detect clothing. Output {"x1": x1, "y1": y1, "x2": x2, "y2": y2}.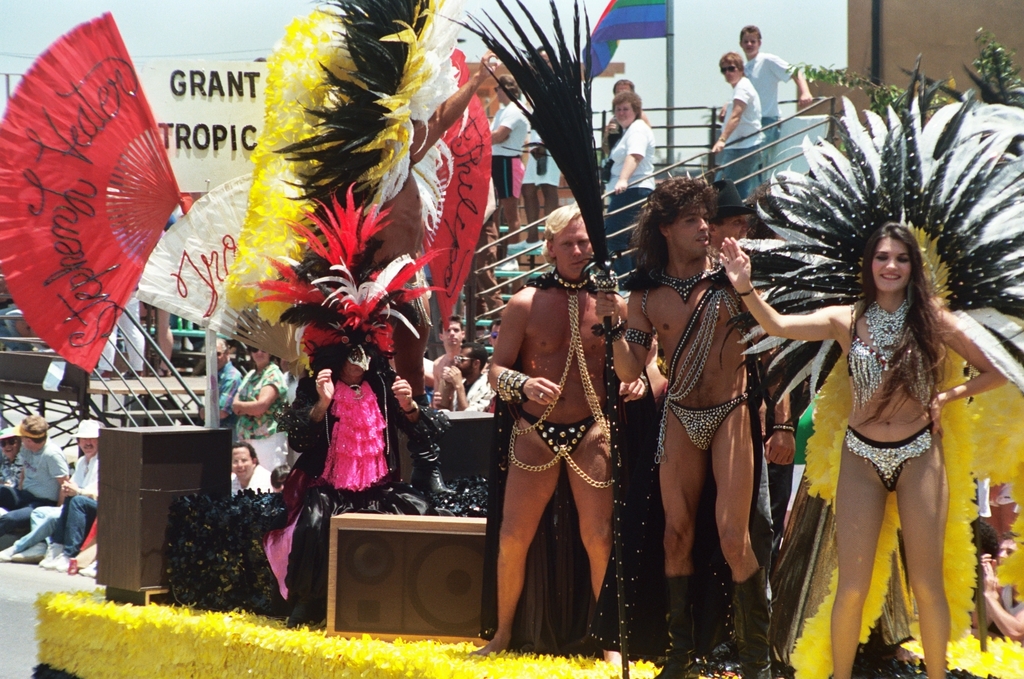
{"x1": 713, "y1": 79, "x2": 760, "y2": 210}.
